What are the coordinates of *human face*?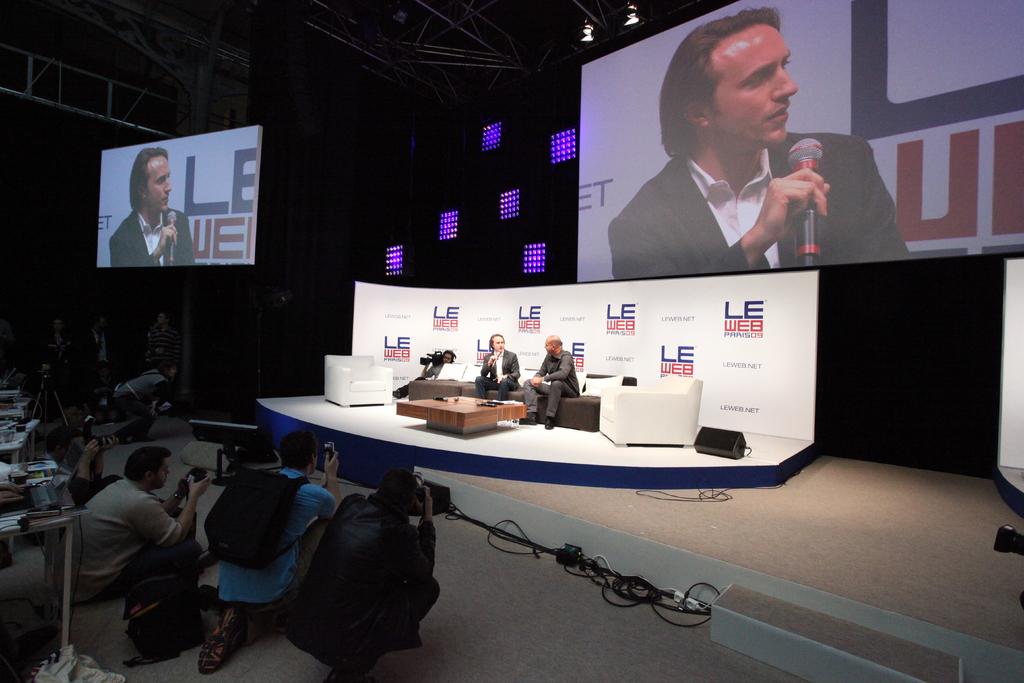
(x1=543, y1=340, x2=554, y2=357).
